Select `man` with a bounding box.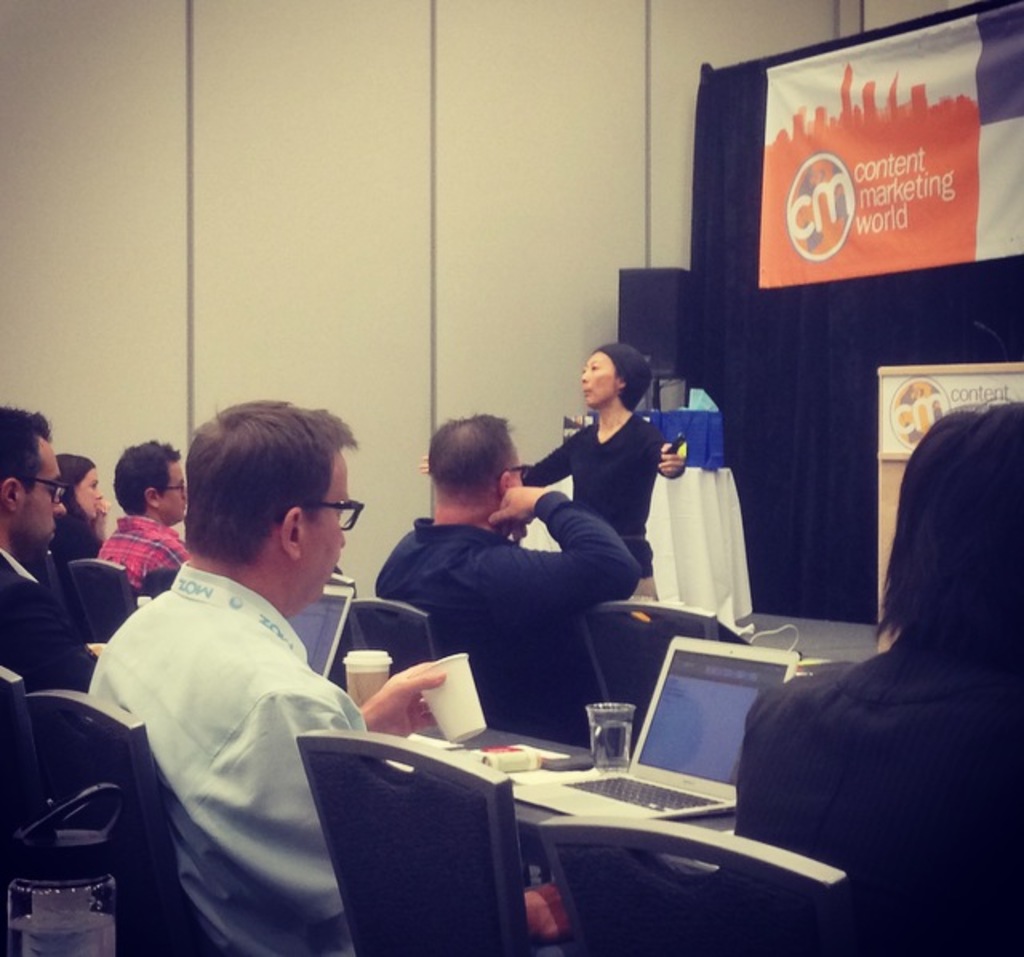
Rect(94, 395, 562, 955).
